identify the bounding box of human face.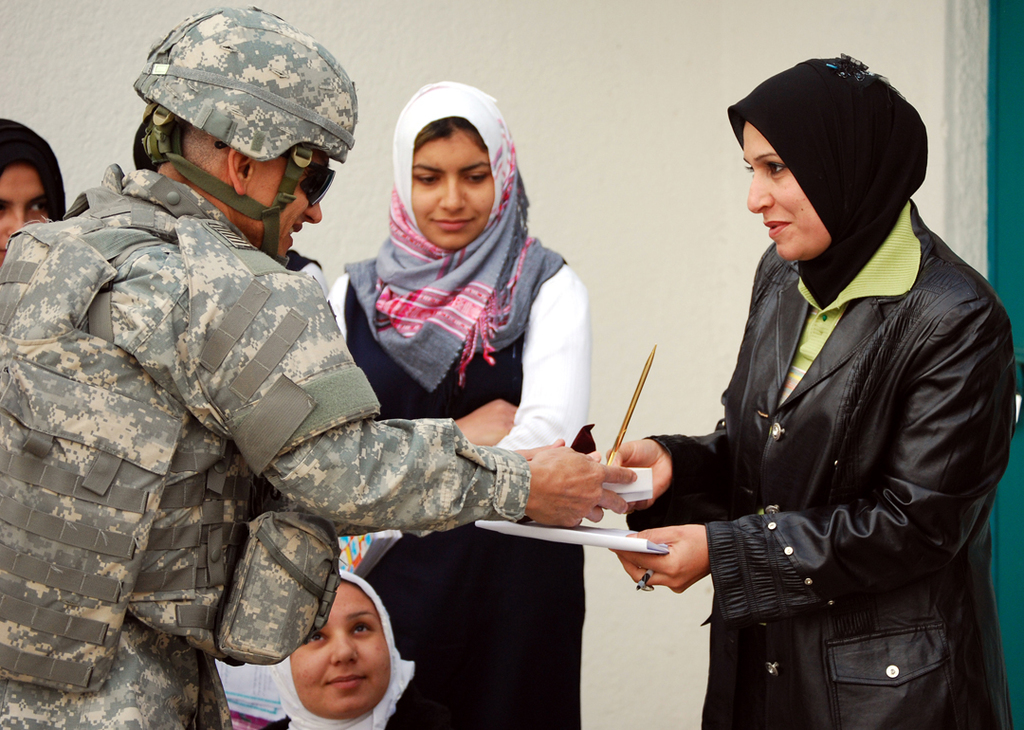
<bbox>0, 161, 38, 264</bbox>.
